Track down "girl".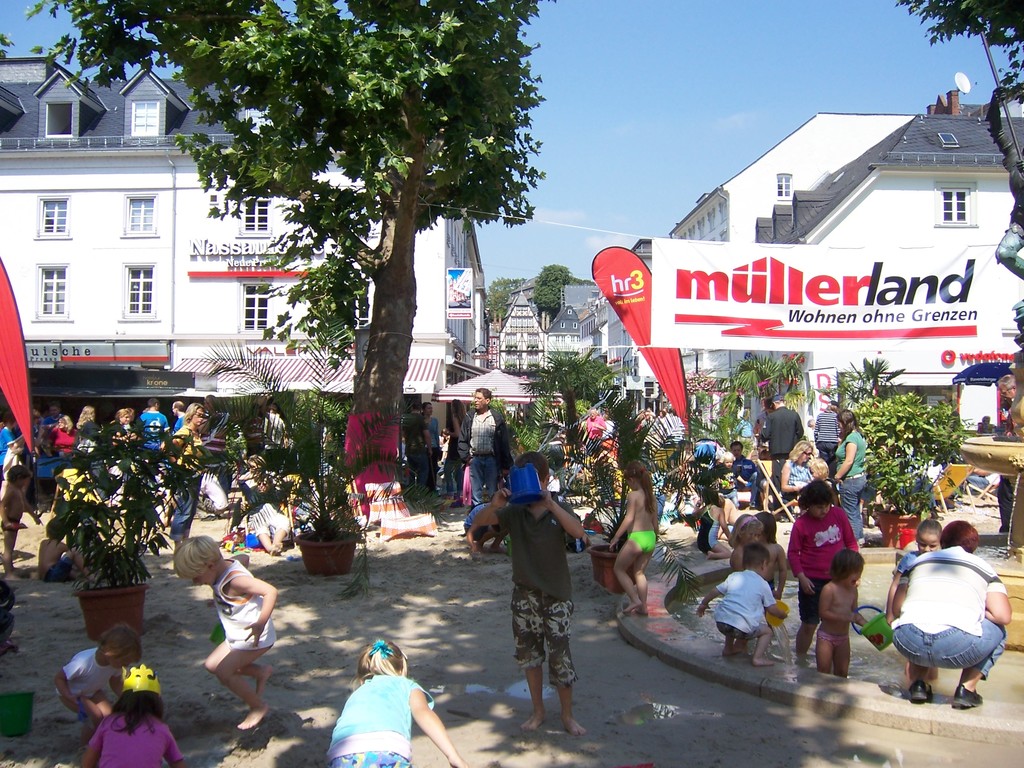
Tracked to {"x1": 884, "y1": 521, "x2": 940, "y2": 684}.
